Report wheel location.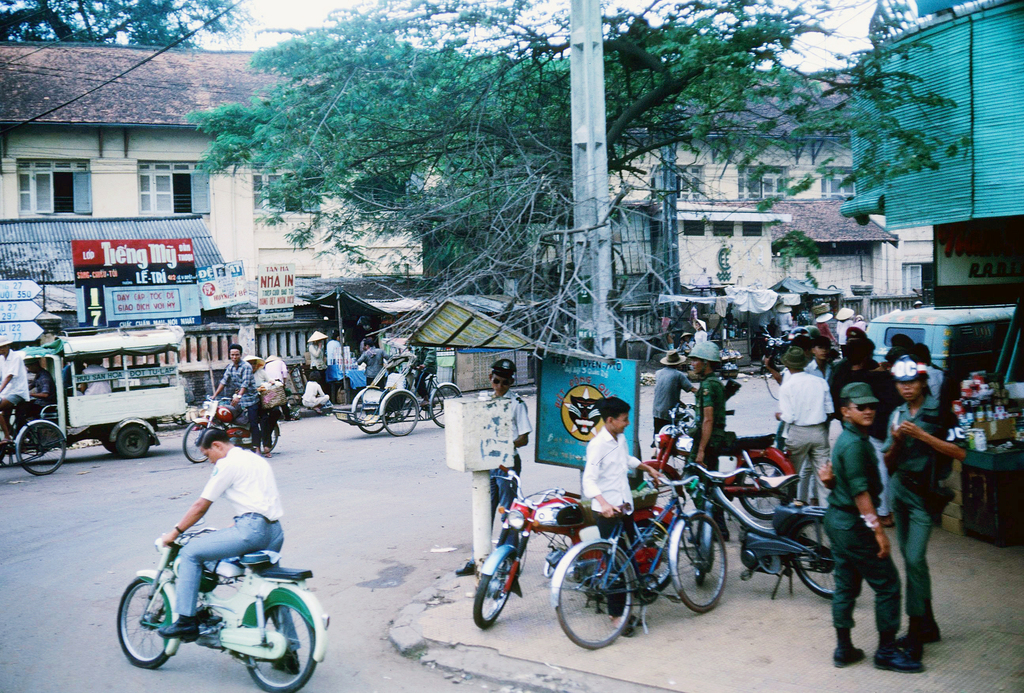
Report: Rect(111, 424, 153, 454).
